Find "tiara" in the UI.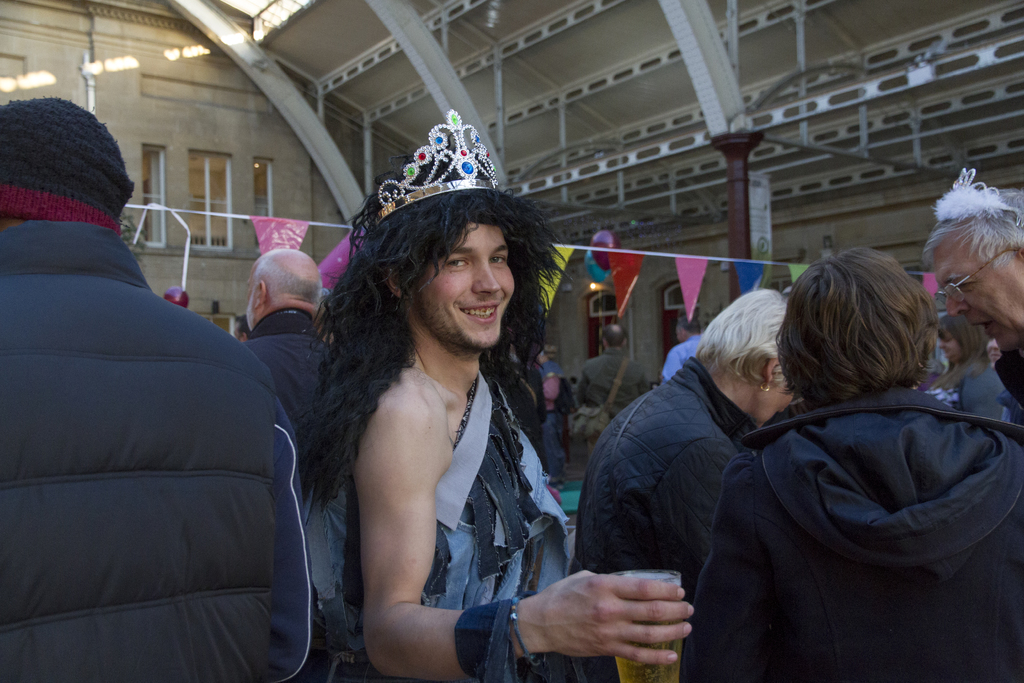
UI element at (375,109,498,222).
